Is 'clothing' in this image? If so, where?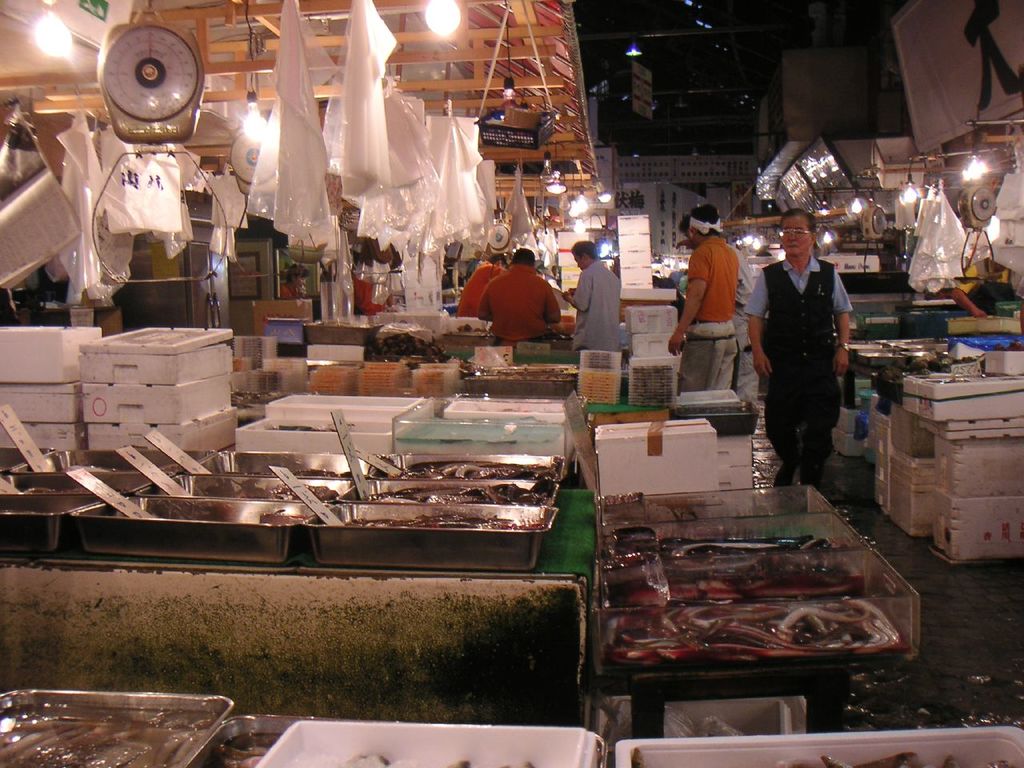
Yes, at 571:262:625:350.
